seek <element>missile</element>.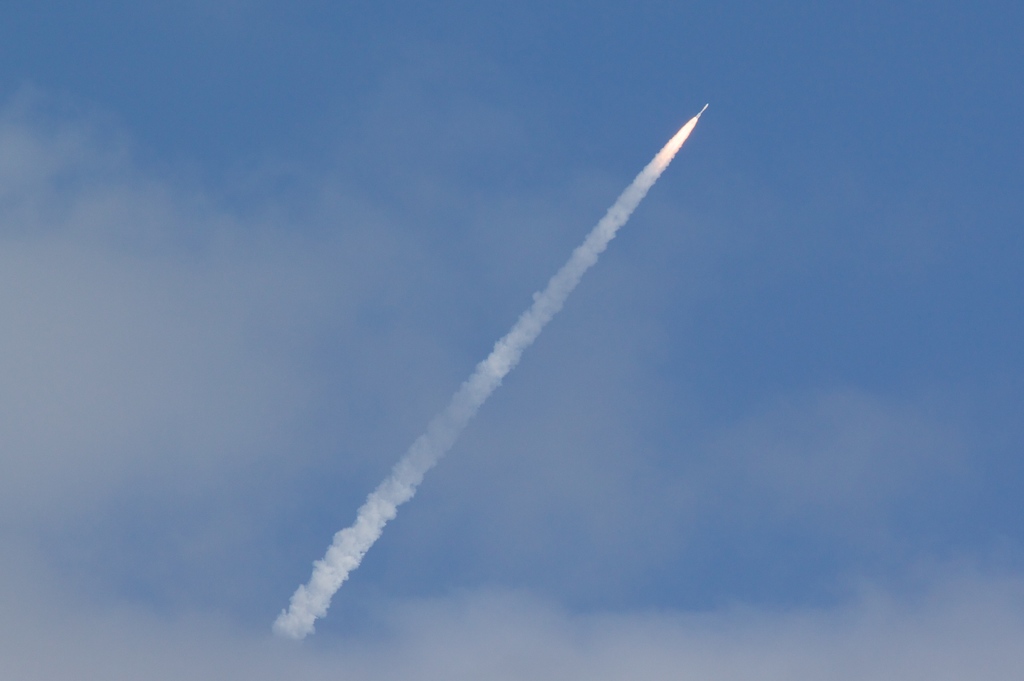
crop(697, 102, 708, 117).
